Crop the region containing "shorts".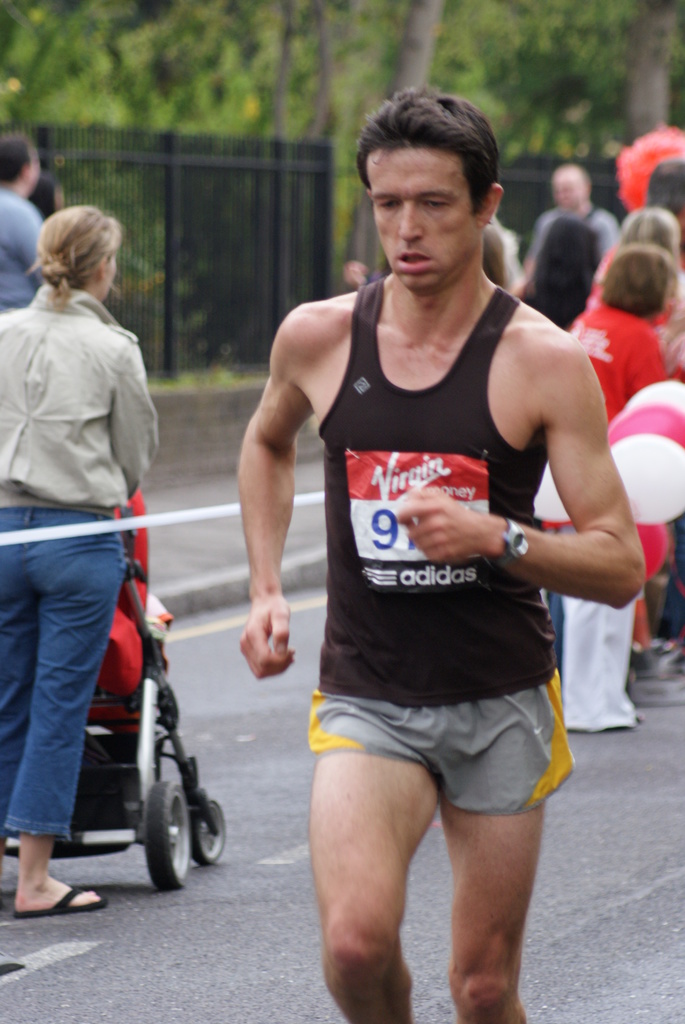
Crop region: [310, 668, 579, 816].
